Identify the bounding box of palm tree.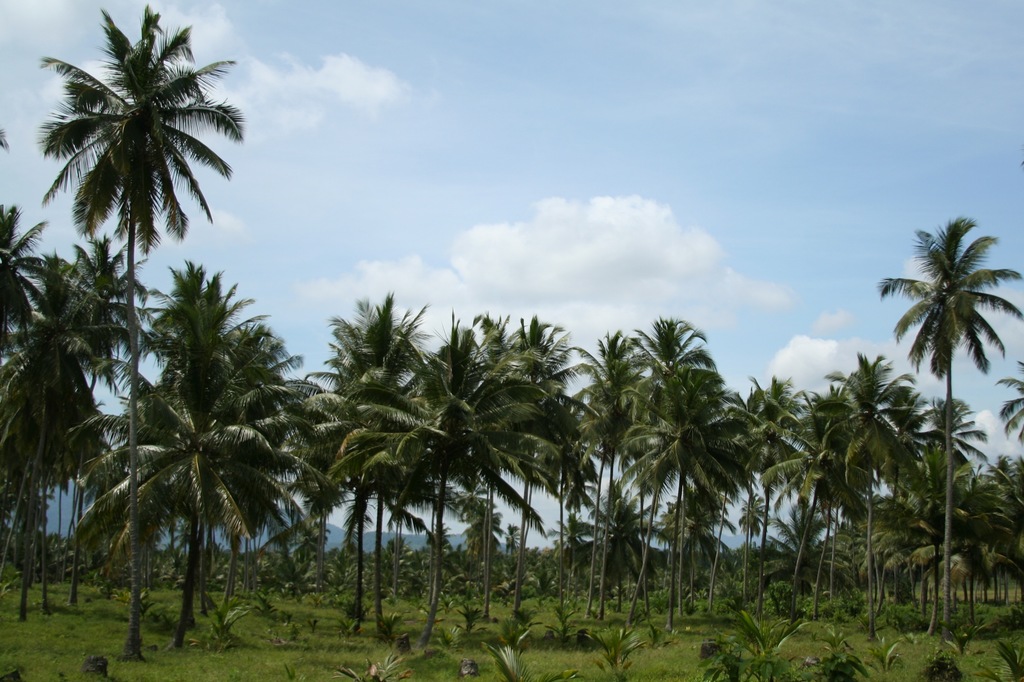
877:212:1023:407.
